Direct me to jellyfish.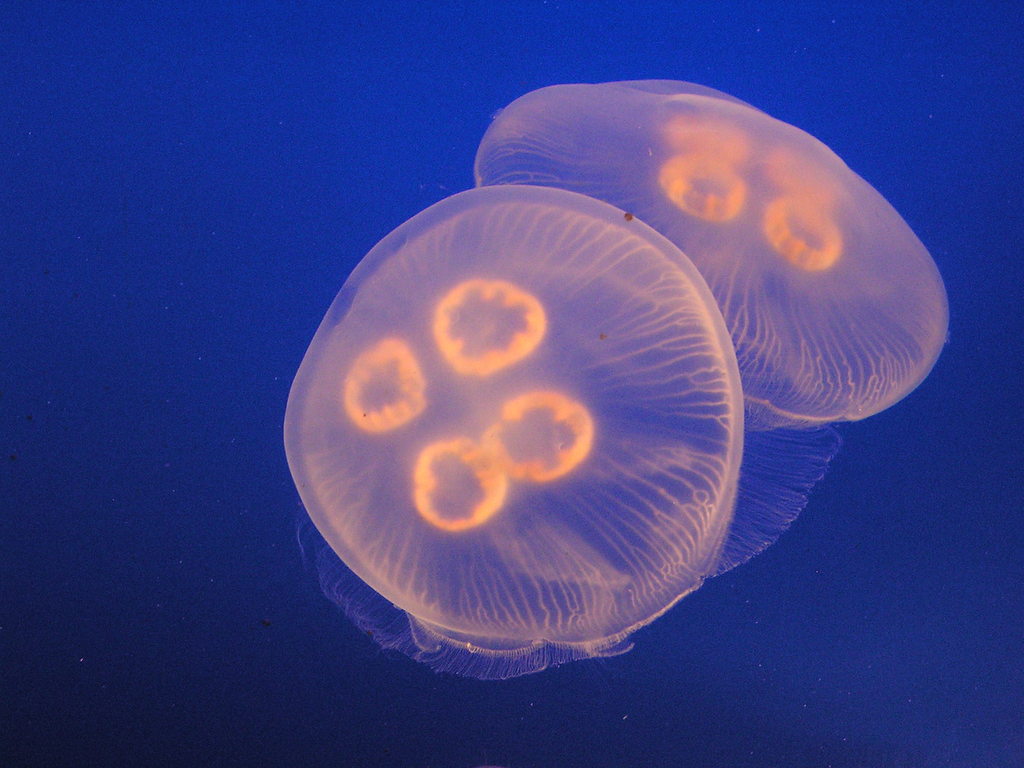
Direction: (278,179,843,680).
